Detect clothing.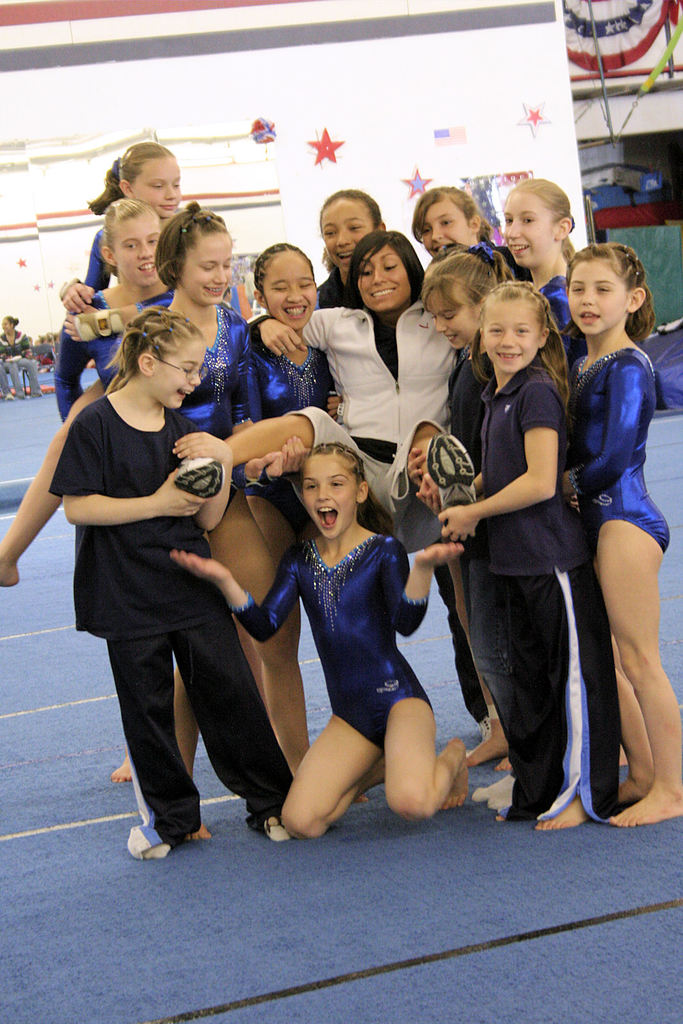
Detected at x1=100 y1=605 x2=294 y2=846.
